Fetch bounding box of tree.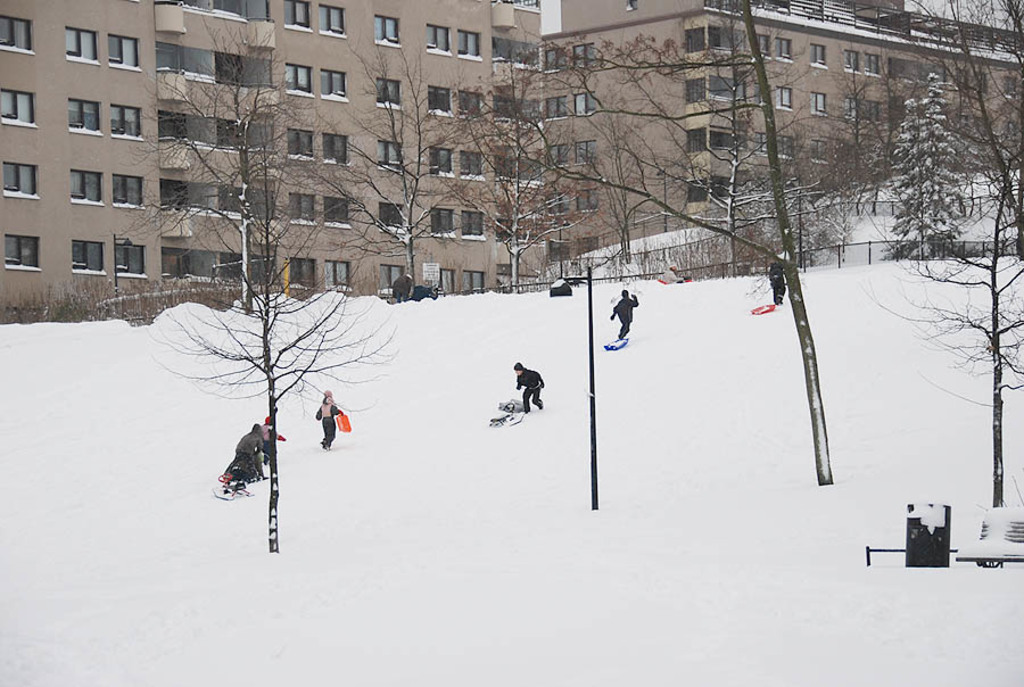
Bbox: [873,0,1023,518].
